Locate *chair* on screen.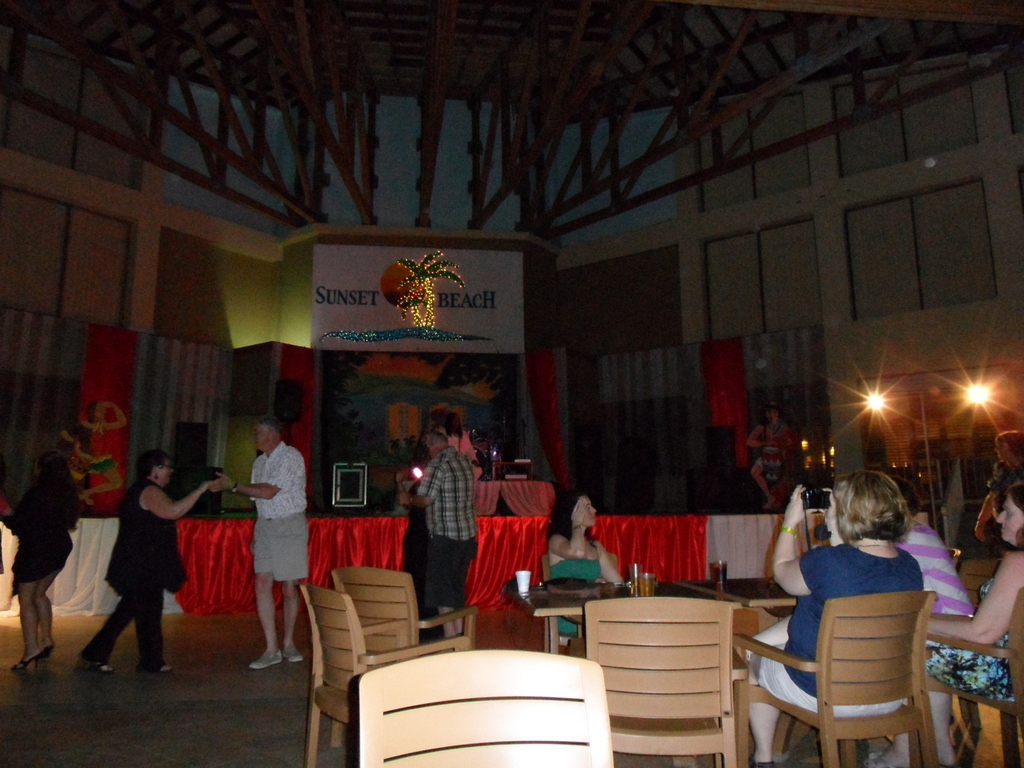
On screen at (584, 601, 742, 767).
